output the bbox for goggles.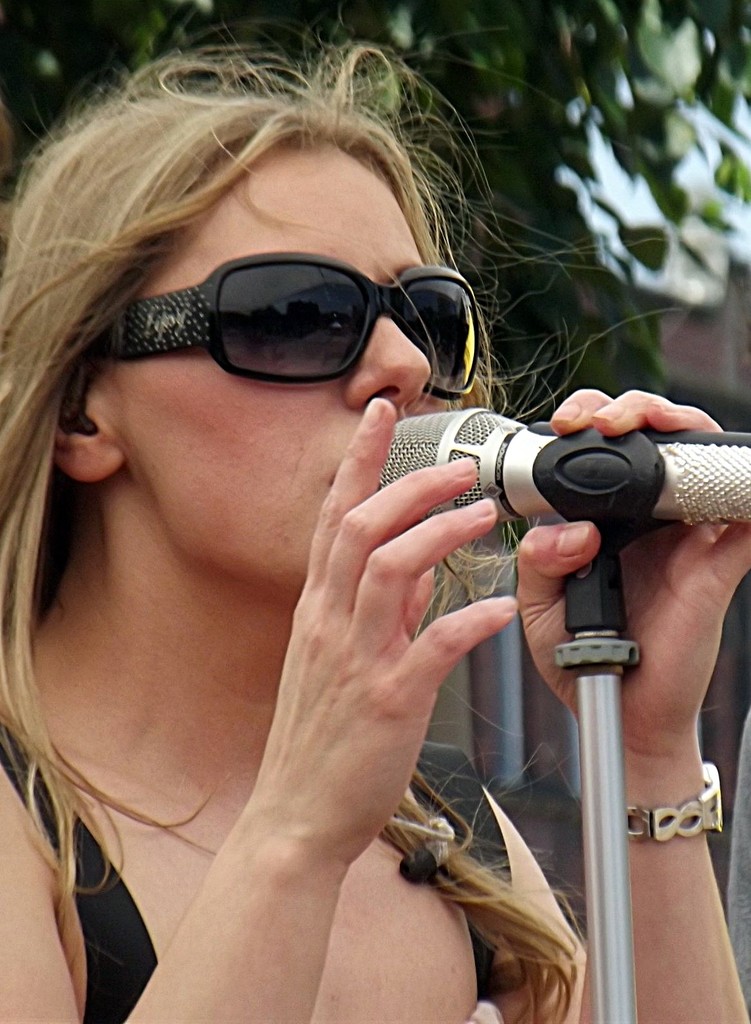
bbox=[119, 233, 497, 391].
